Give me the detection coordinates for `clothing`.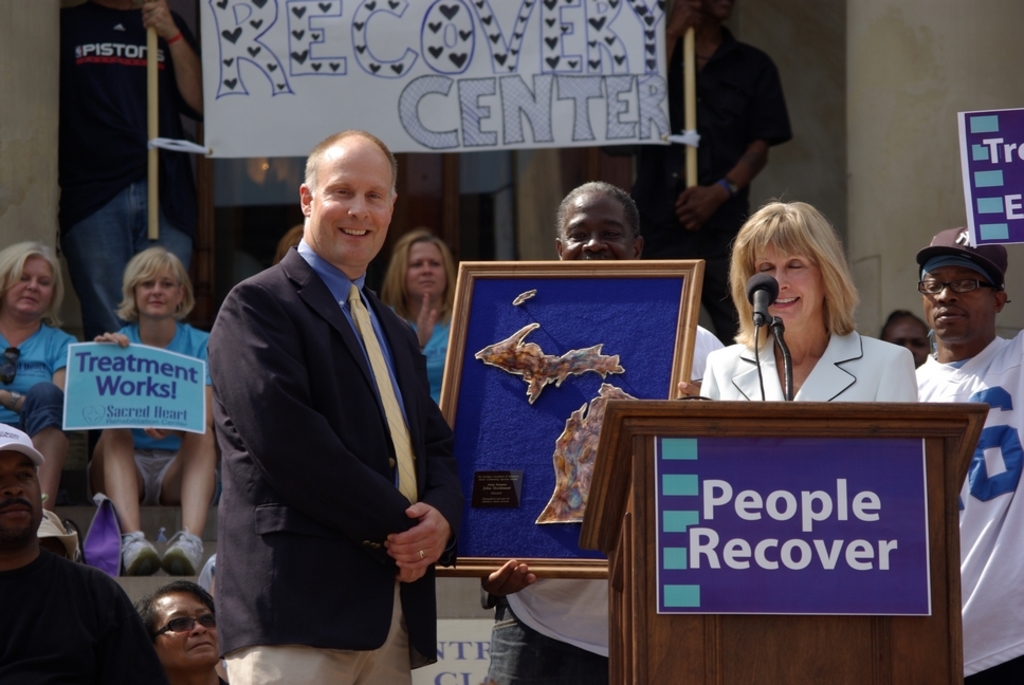
box(211, 234, 462, 684).
